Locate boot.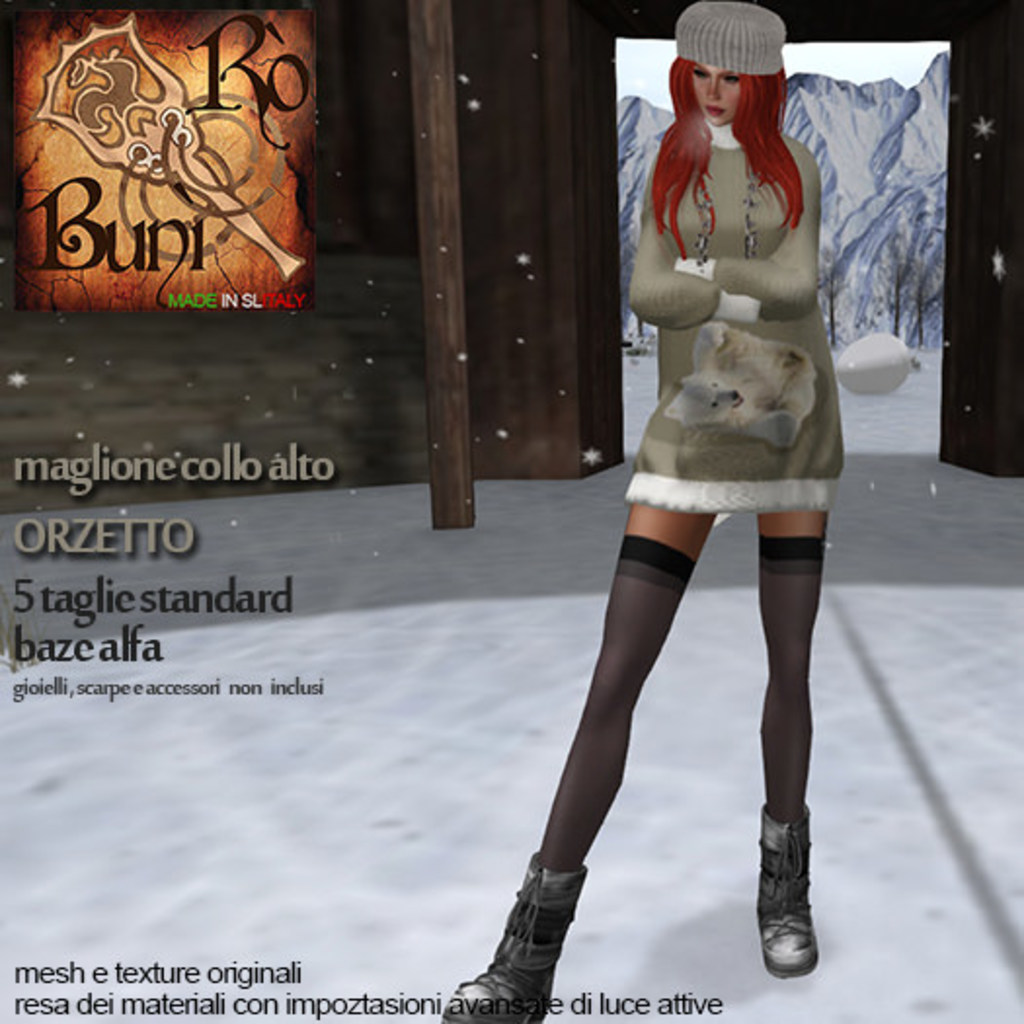
Bounding box: BBox(458, 852, 587, 1022).
